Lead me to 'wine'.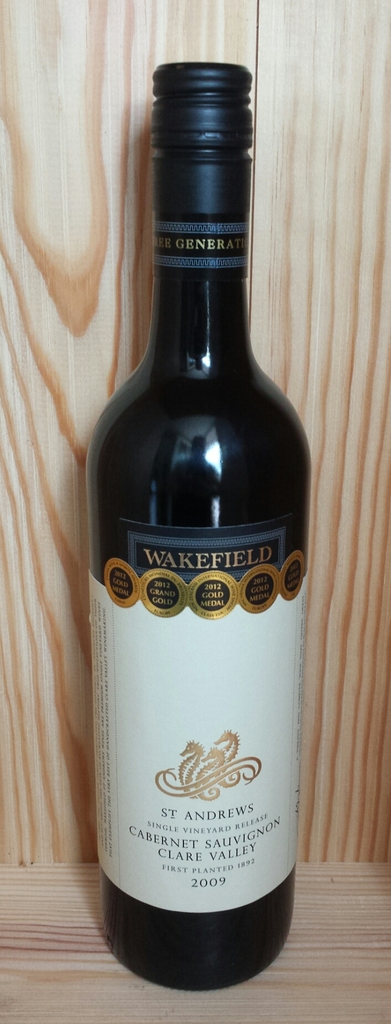
Lead to bbox=[82, 88, 298, 1001].
